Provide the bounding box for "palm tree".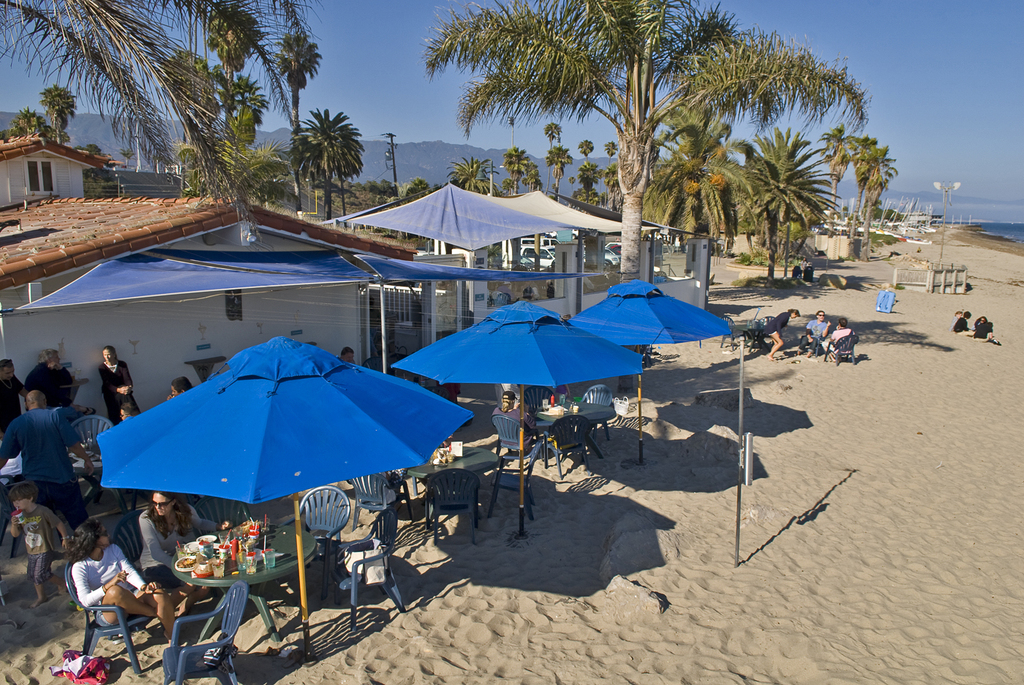
[851, 132, 910, 256].
